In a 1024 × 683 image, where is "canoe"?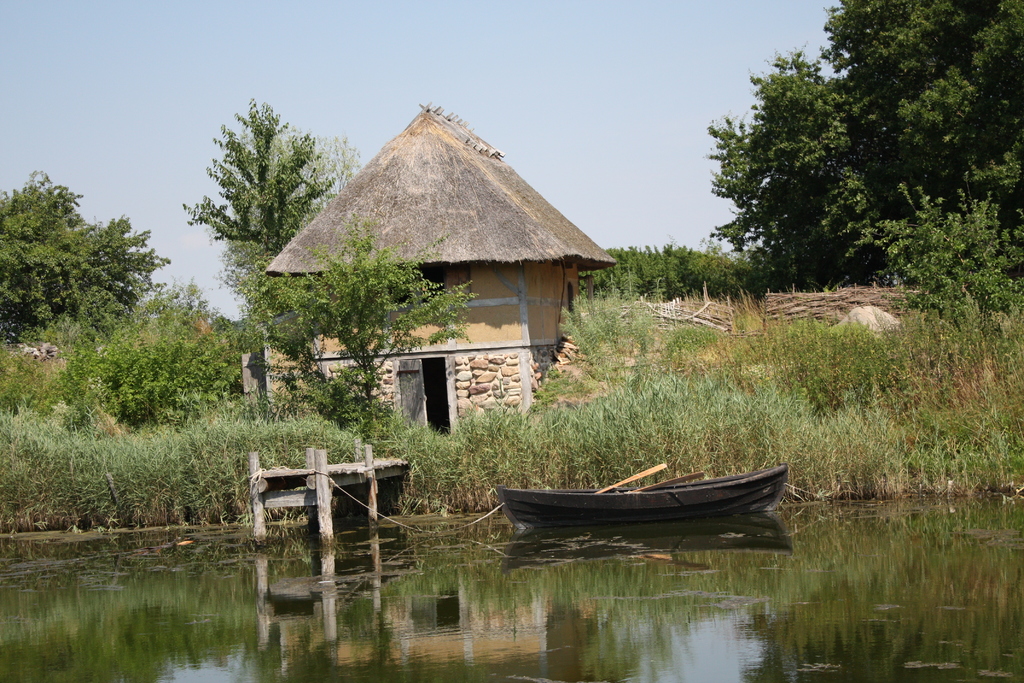
detection(495, 461, 780, 527).
